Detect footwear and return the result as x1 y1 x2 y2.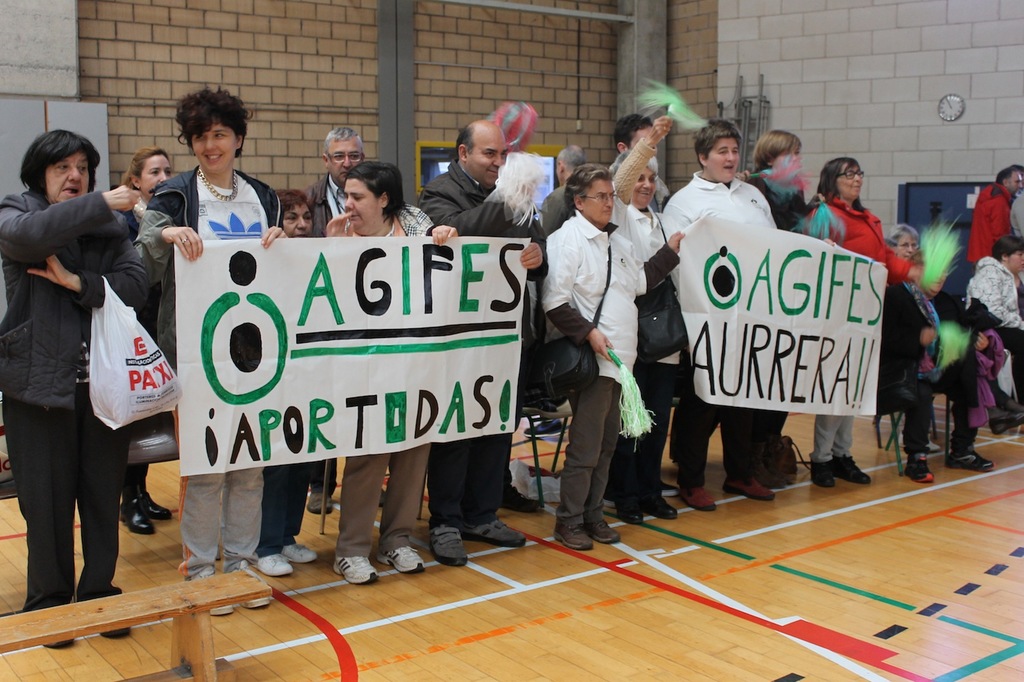
834 455 873 487.
